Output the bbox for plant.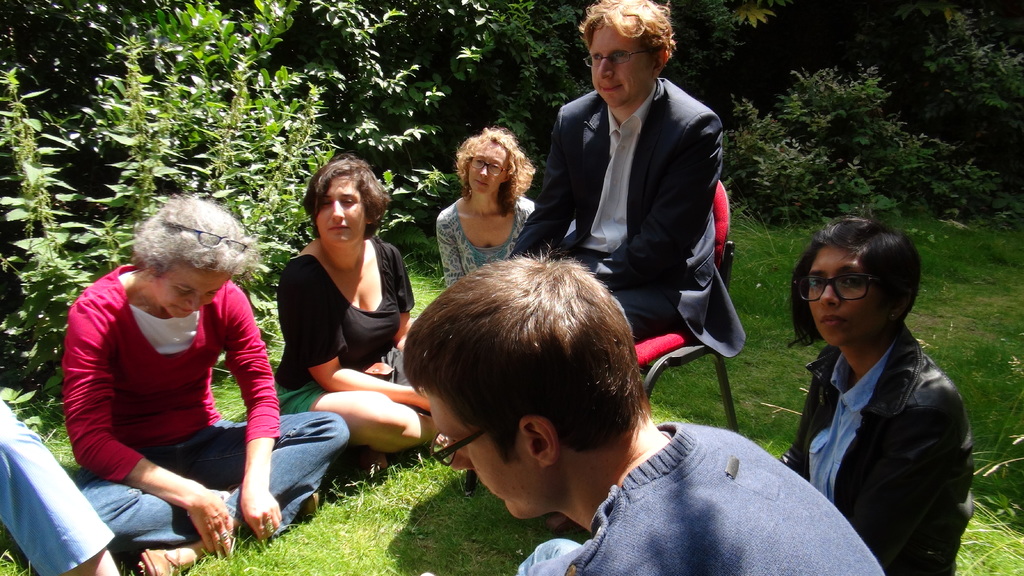
{"x1": 172, "y1": 431, "x2": 584, "y2": 575}.
